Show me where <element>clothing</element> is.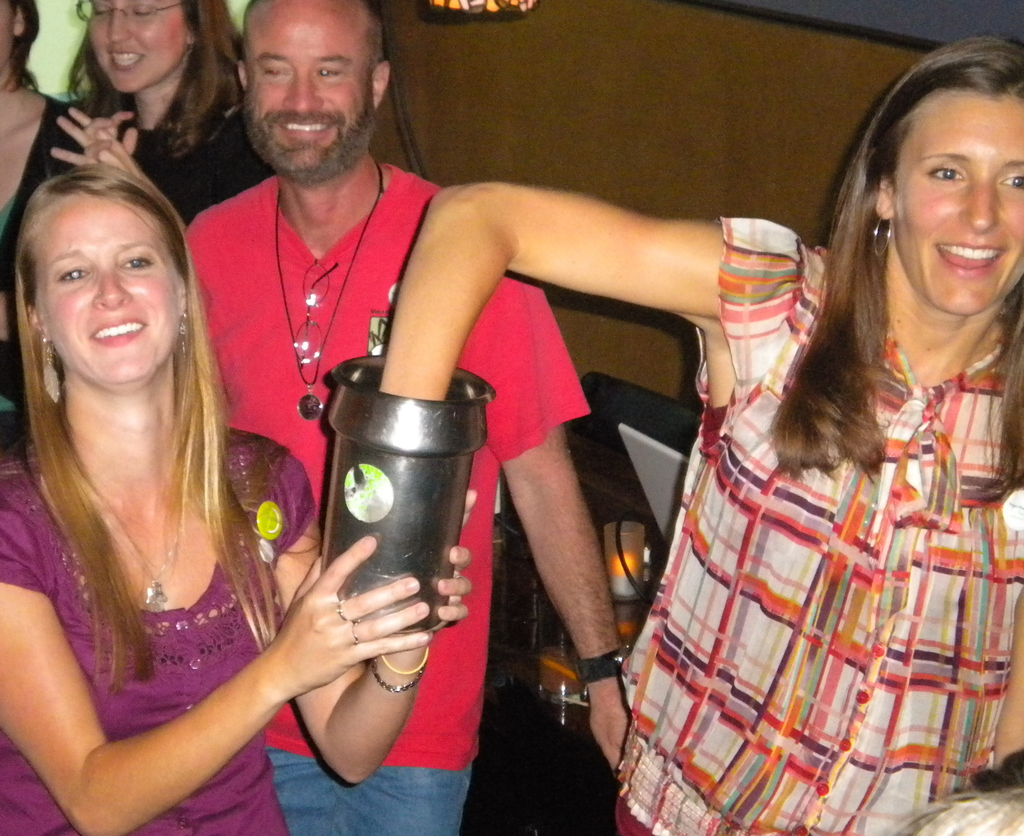
<element>clothing</element> is at [left=0, top=439, right=315, bottom=835].
